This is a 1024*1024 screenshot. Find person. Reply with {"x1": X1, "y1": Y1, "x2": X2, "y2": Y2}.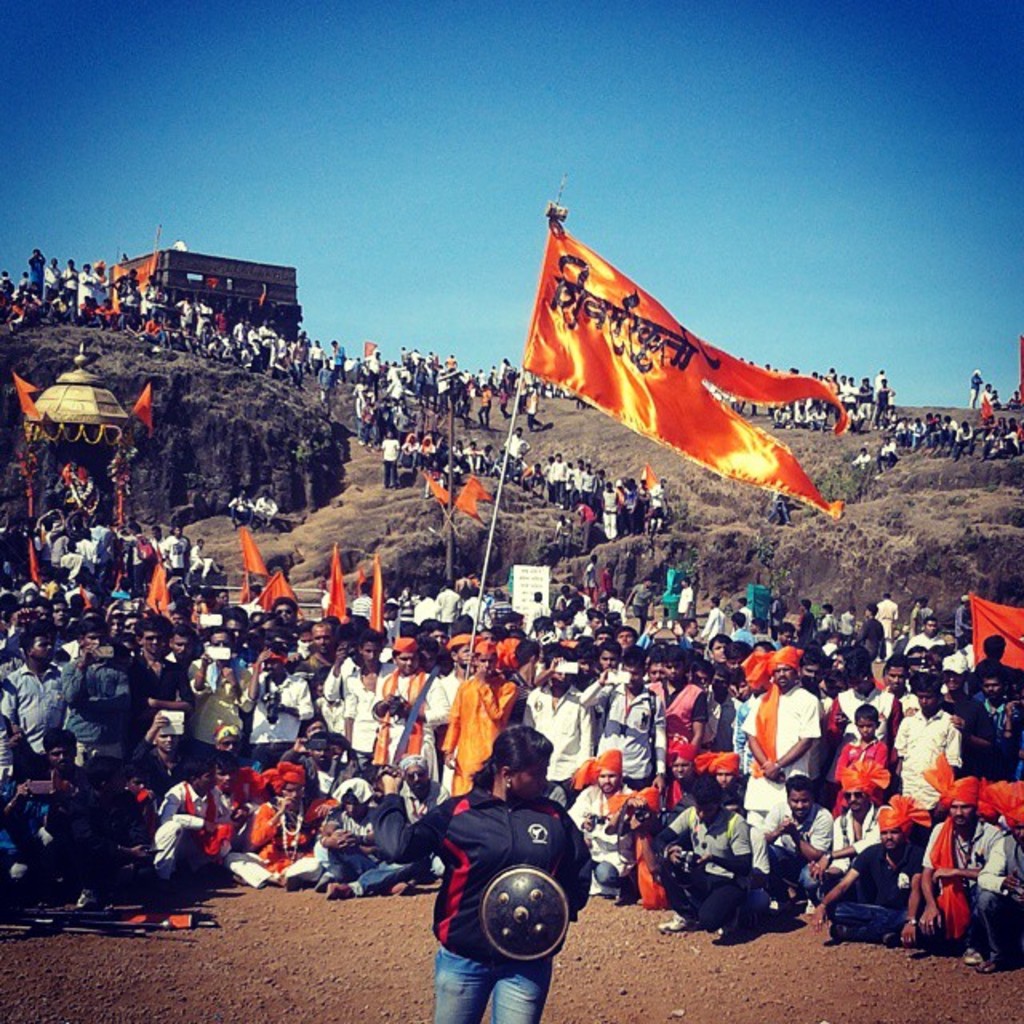
{"x1": 435, "y1": 702, "x2": 590, "y2": 1000}.
